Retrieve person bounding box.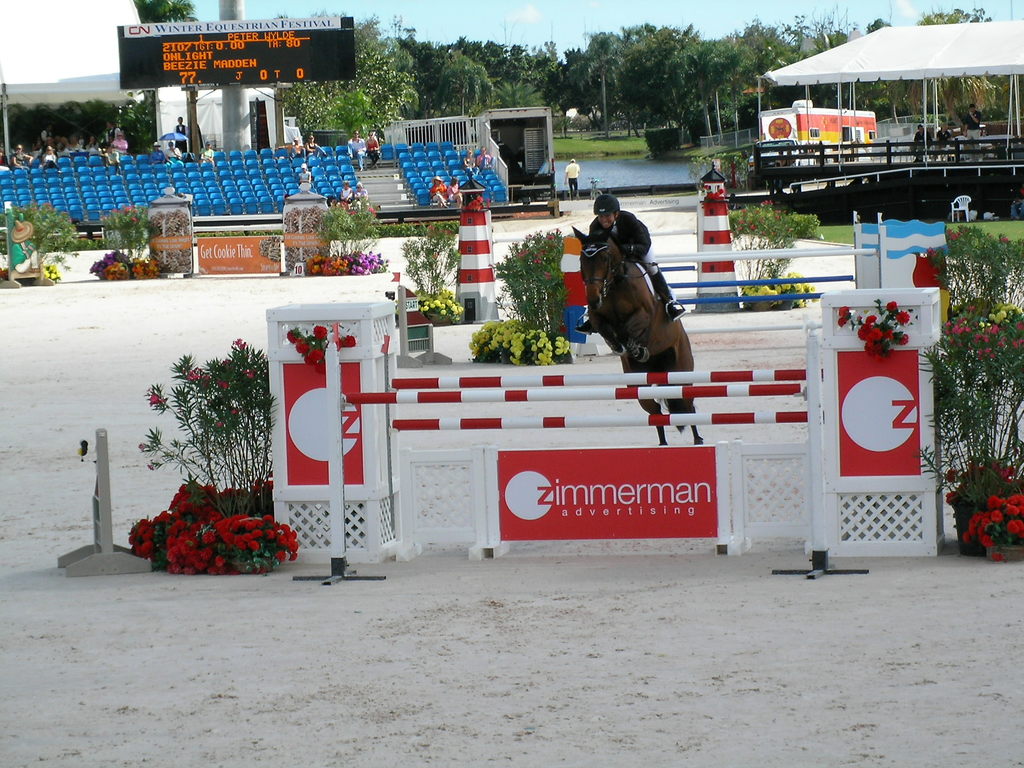
Bounding box: <bbox>349, 129, 361, 168</bbox>.
